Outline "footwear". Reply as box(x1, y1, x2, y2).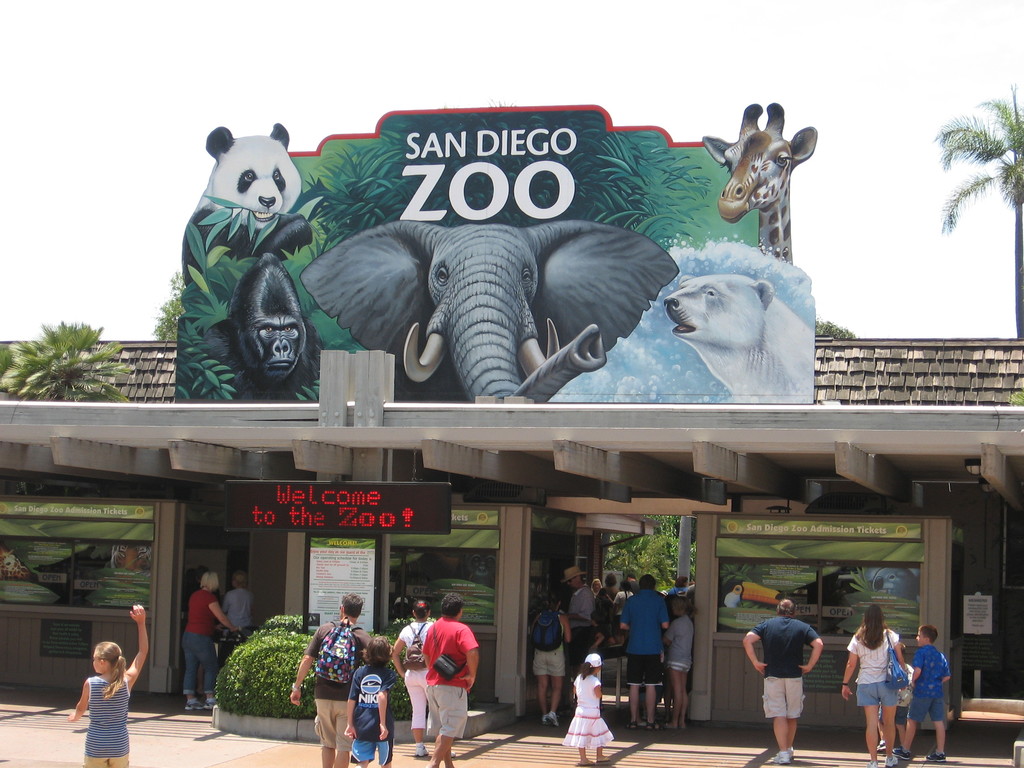
box(182, 701, 201, 712).
